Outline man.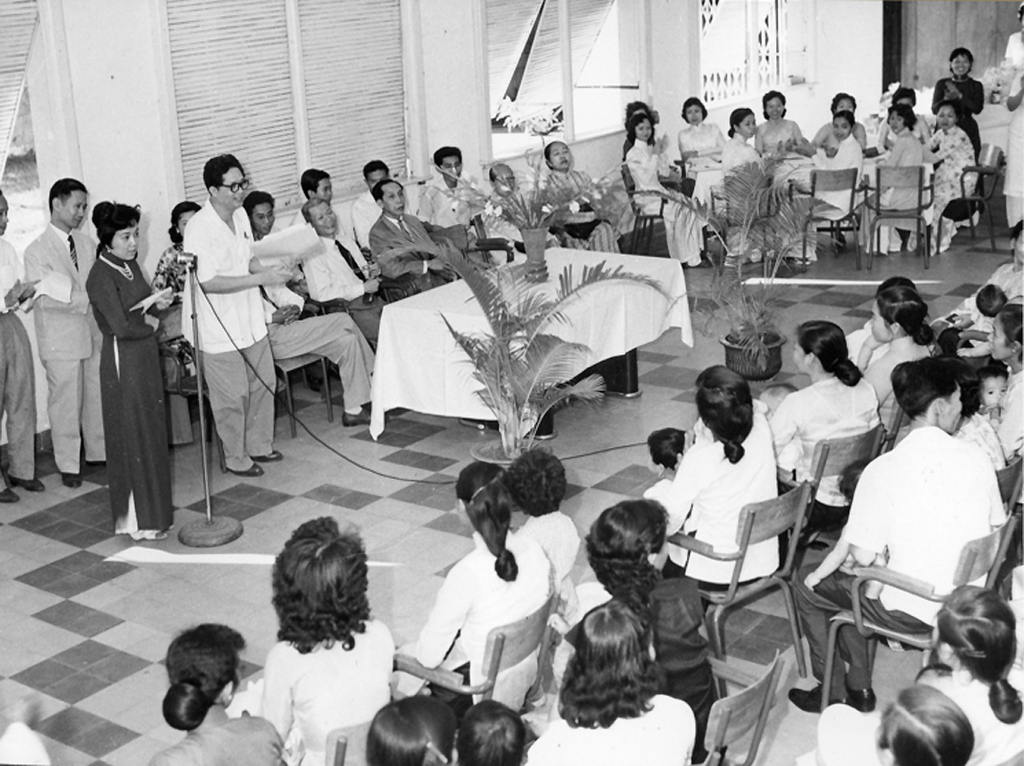
Outline: 782,355,1023,712.
